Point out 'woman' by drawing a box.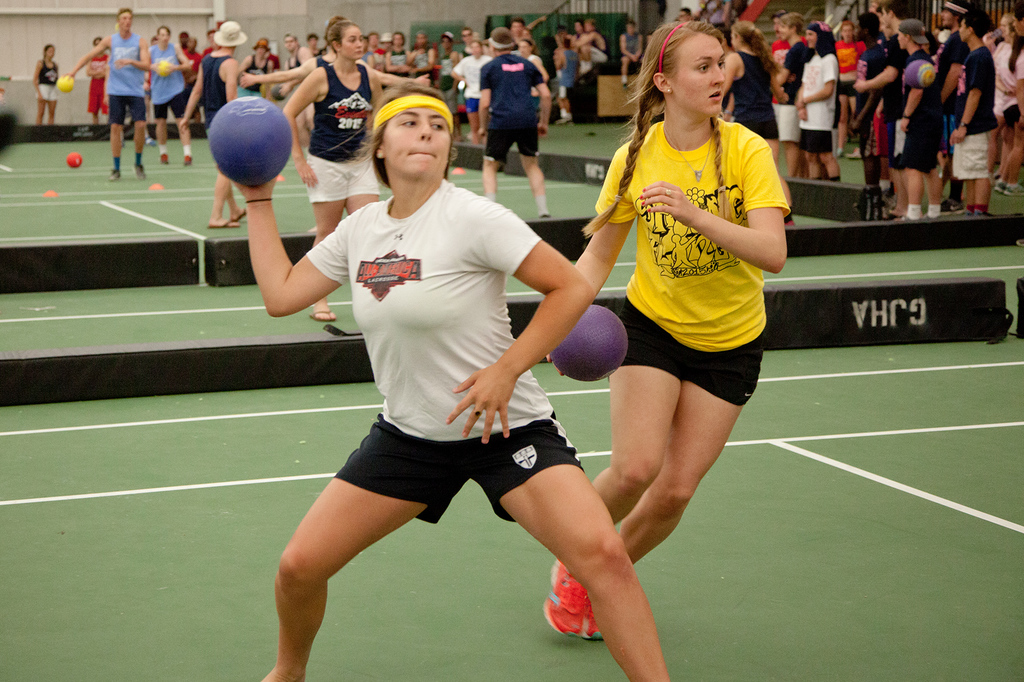
Rect(29, 48, 56, 130).
